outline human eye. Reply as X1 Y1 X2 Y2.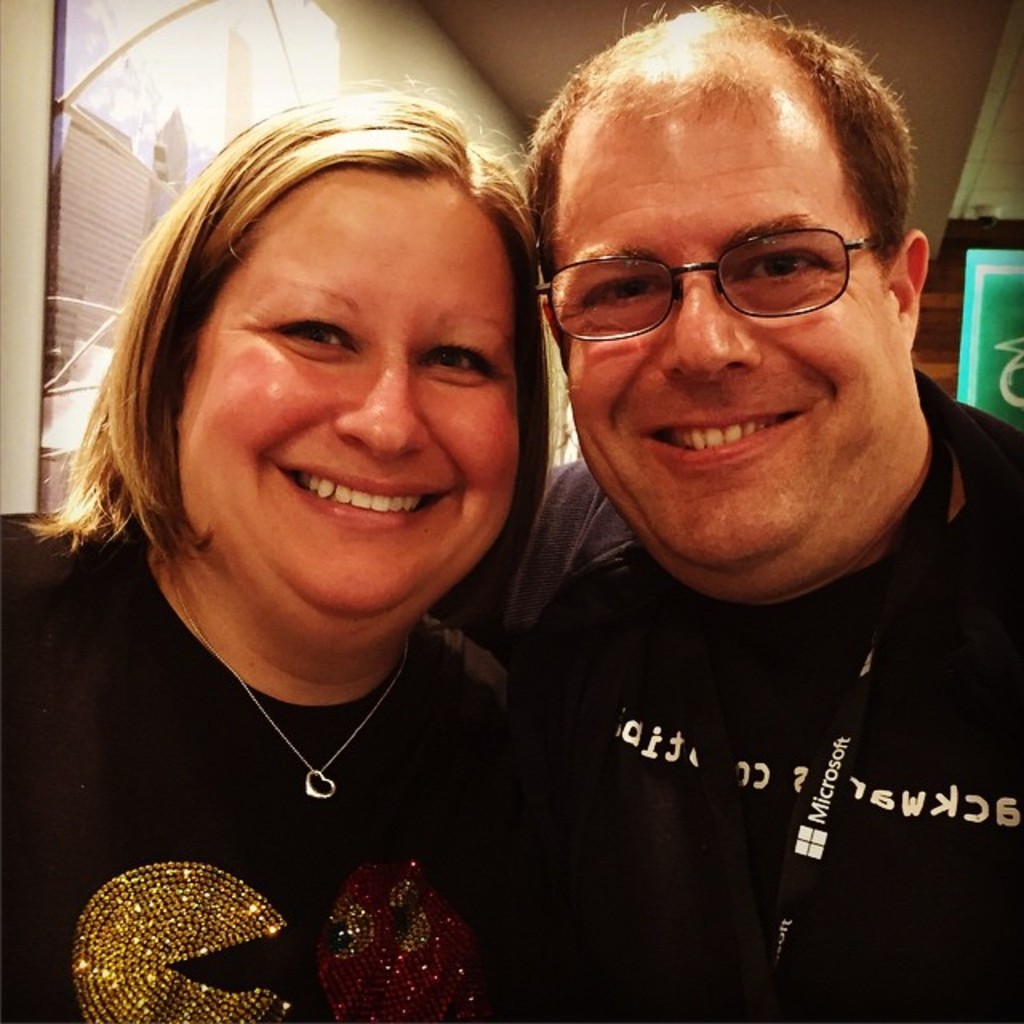
726 243 840 285.
